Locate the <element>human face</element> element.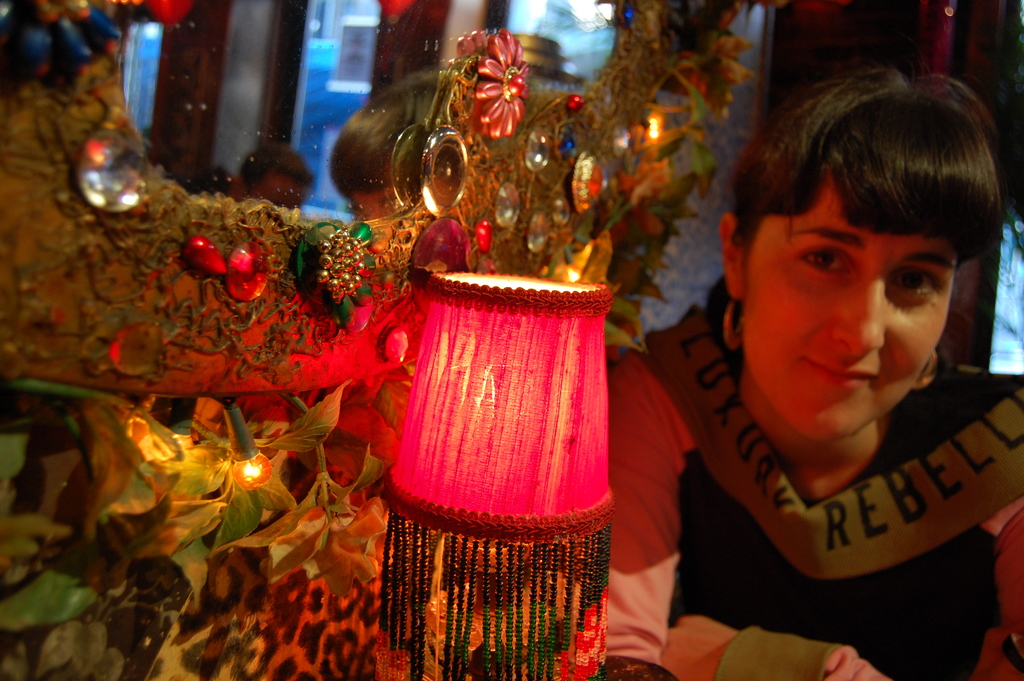
Element bbox: <bbox>251, 179, 308, 208</bbox>.
